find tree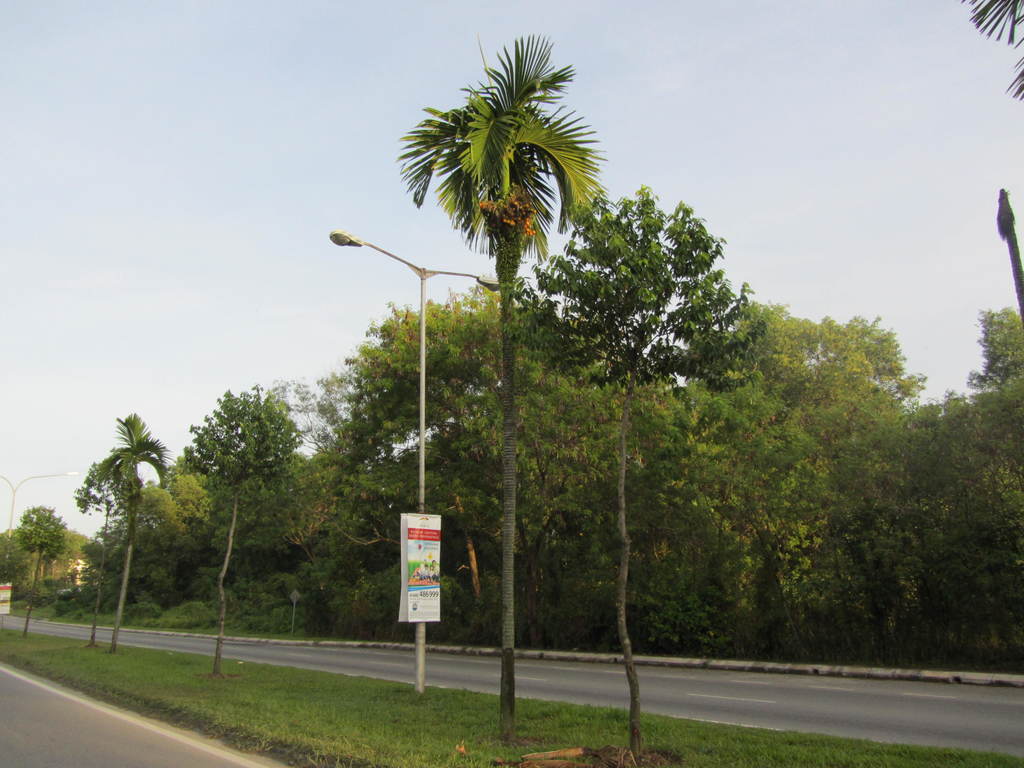
(515,177,770,758)
